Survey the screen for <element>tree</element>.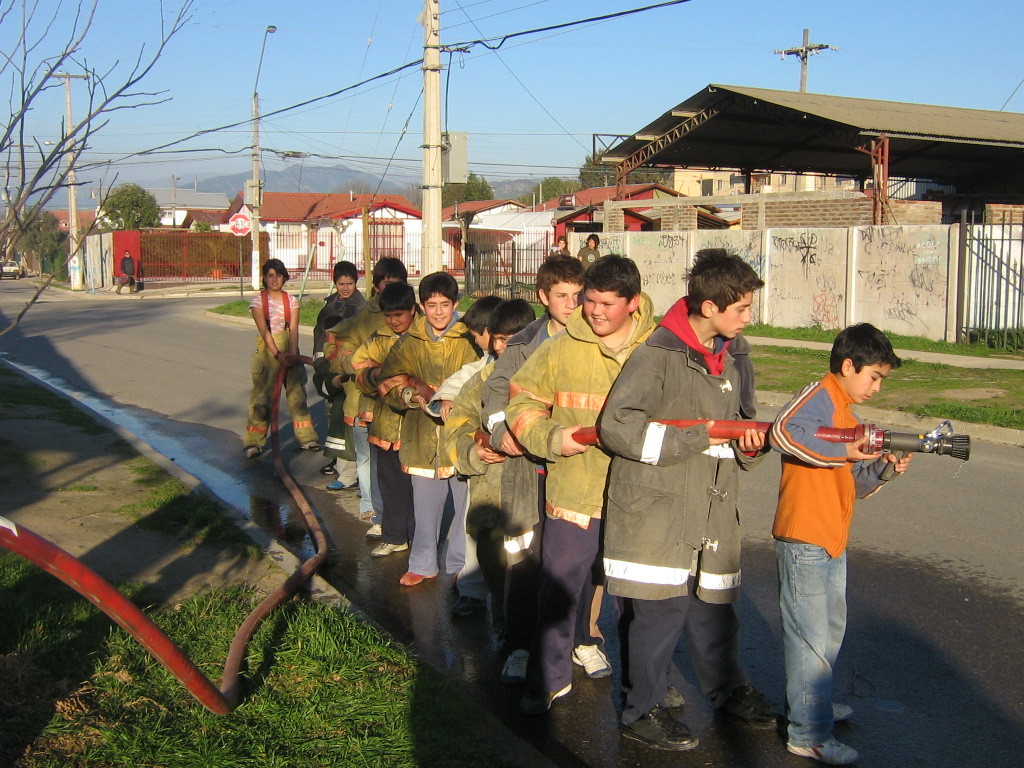
Survey found: BBox(0, 0, 192, 337).
